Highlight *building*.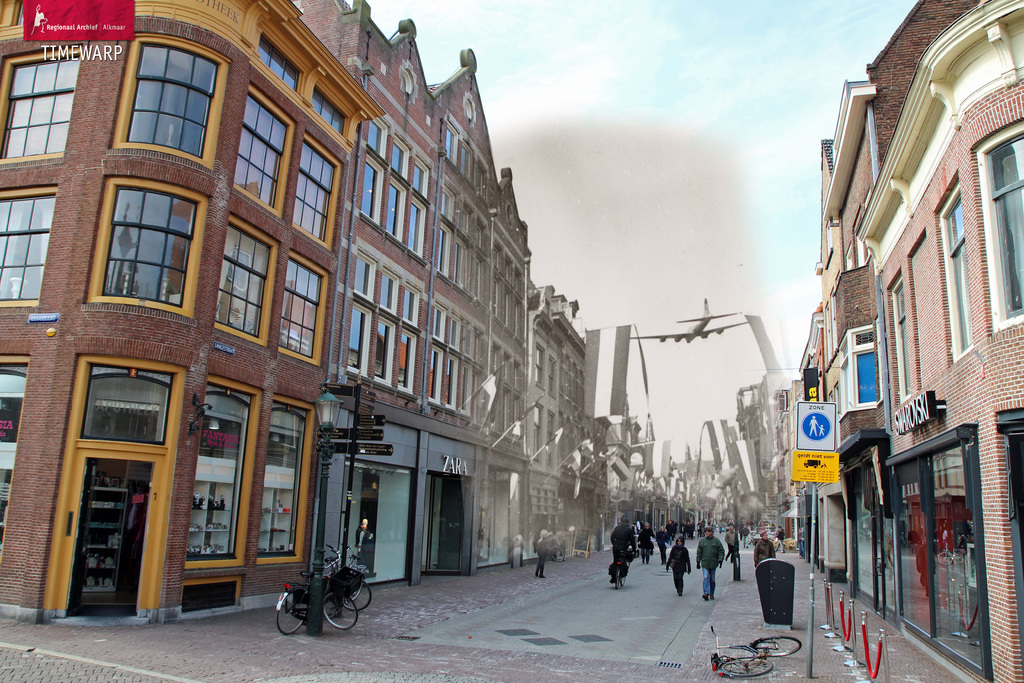
Highlighted region: <box>744,373,804,548</box>.
